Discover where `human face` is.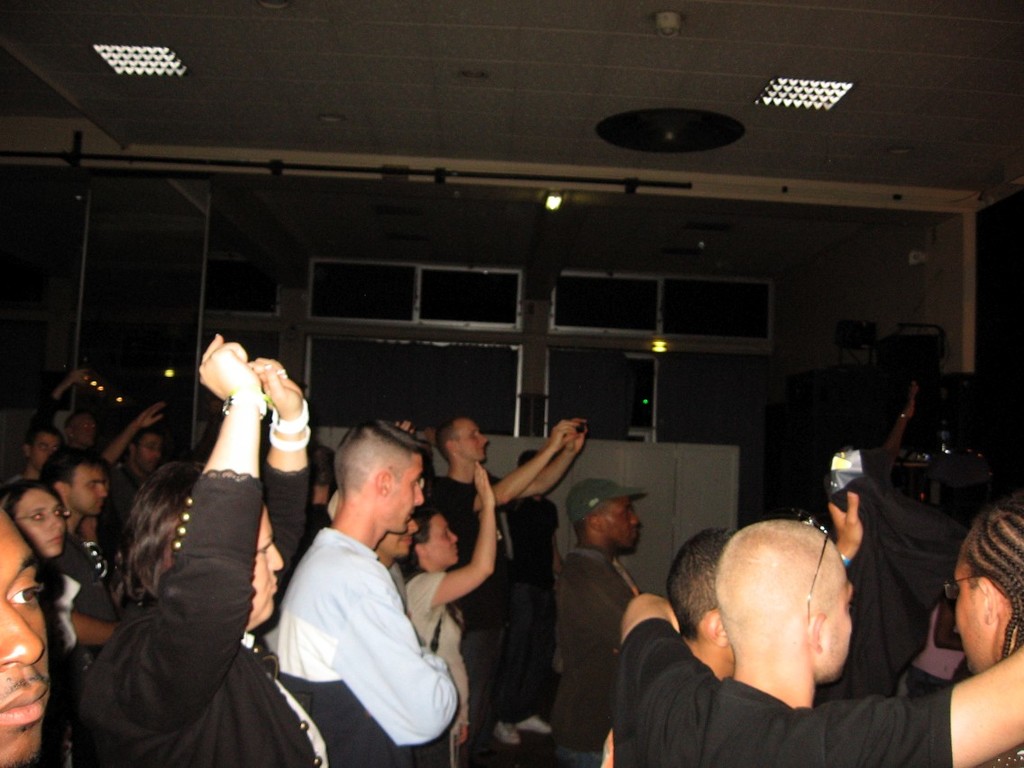
Discovered at bbox=[387, 453, 425, 535].
